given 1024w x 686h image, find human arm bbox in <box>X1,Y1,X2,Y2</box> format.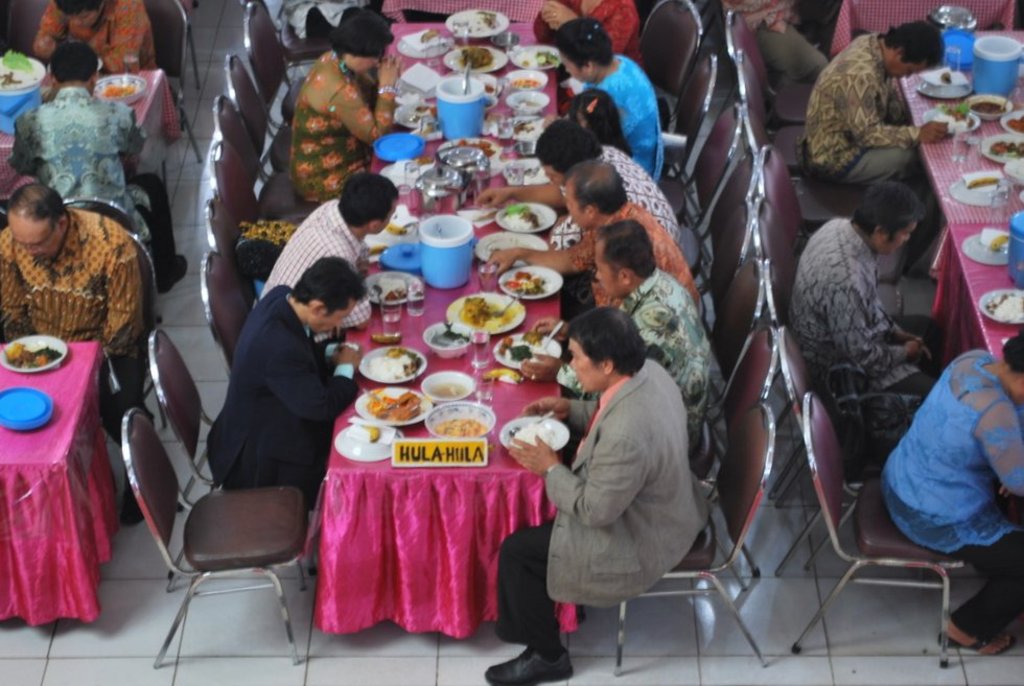
<box>512,395,596,433</box>.
